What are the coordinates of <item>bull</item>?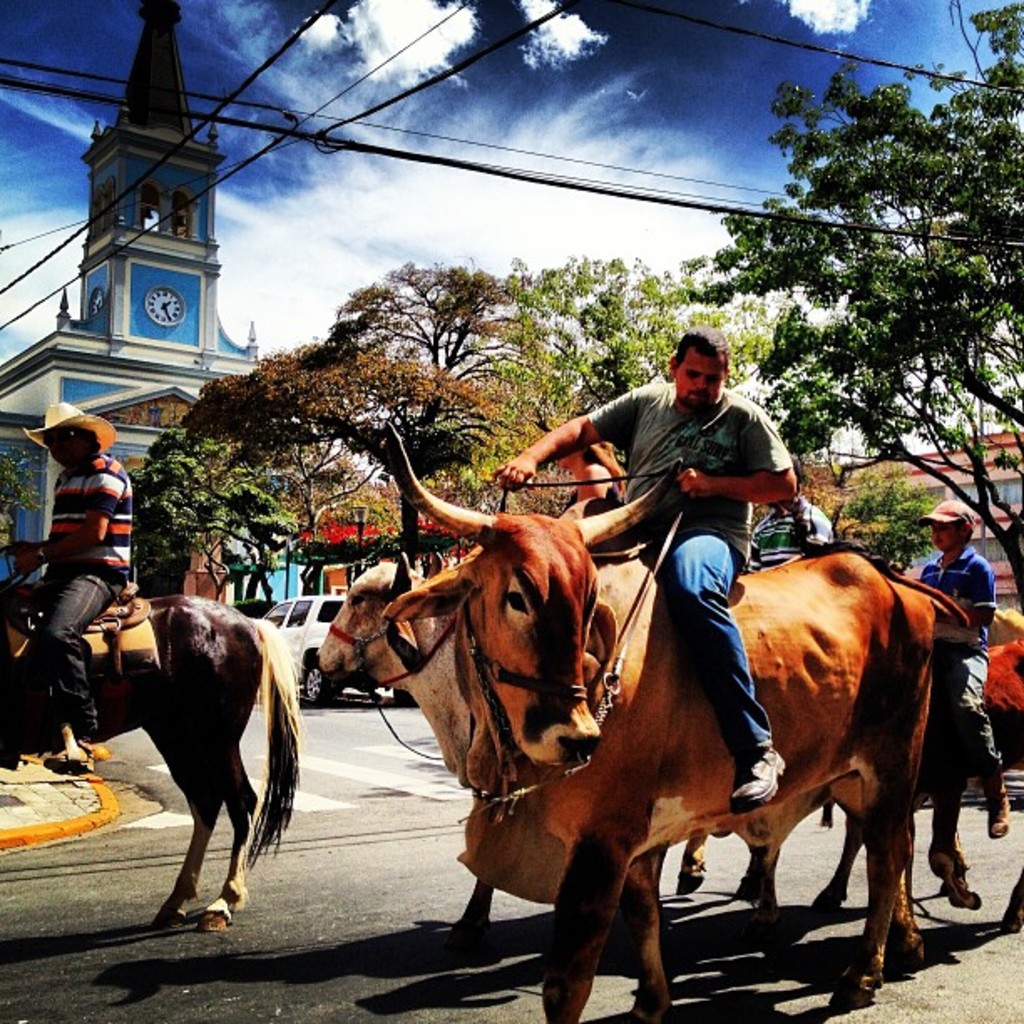
select_region(305, 537, 800, 937).
